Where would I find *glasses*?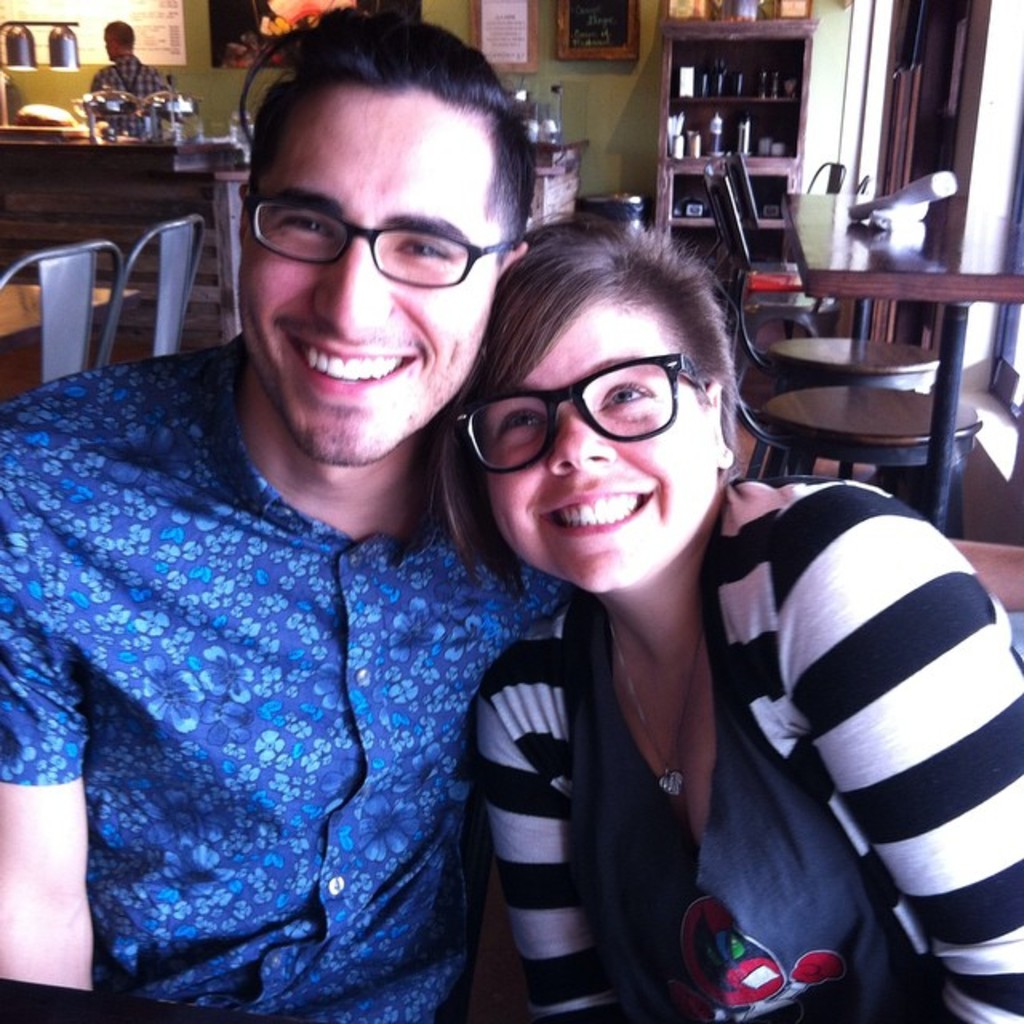
At bbox=(454, 354, 699, 483).
